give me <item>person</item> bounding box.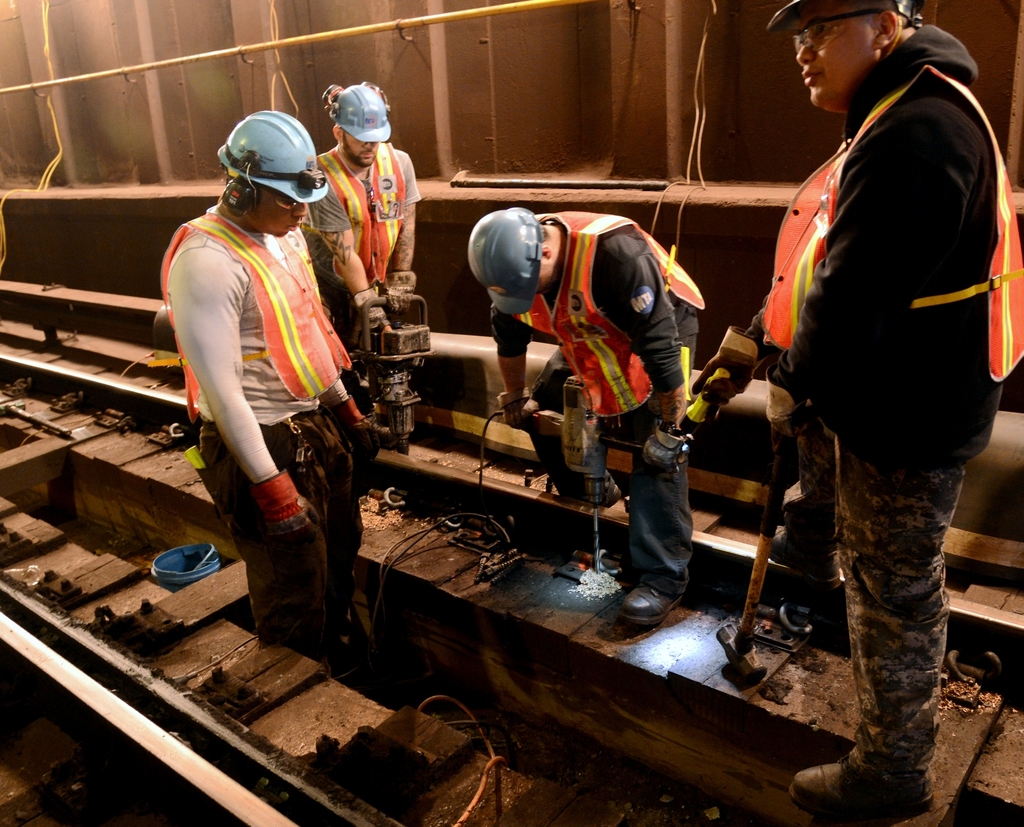
479 226 705 625.
